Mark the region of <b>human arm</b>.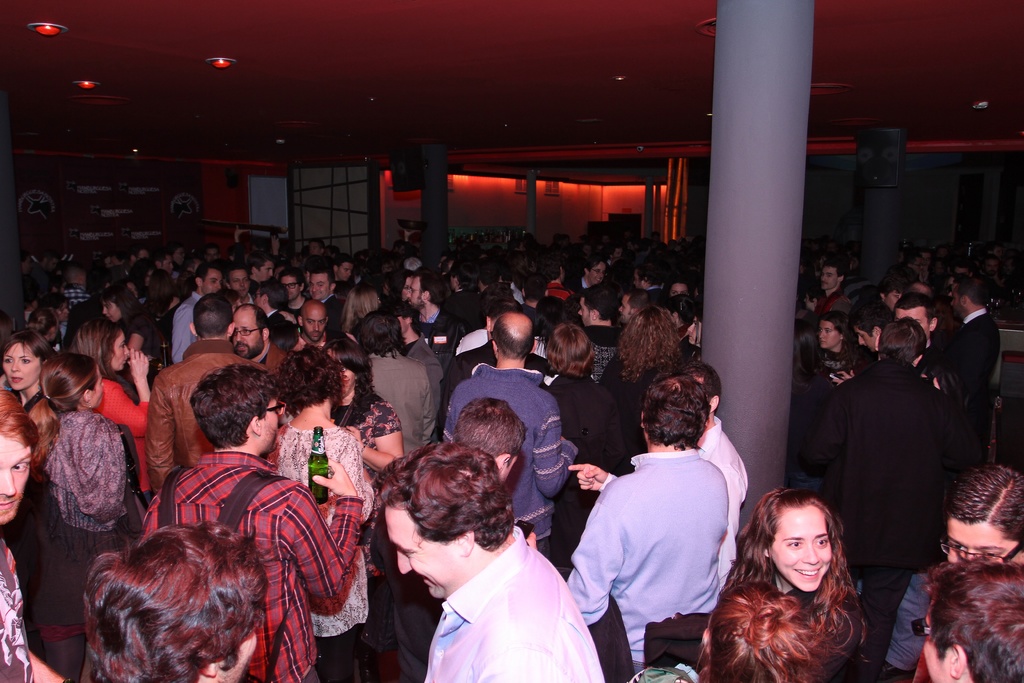
Region: rect(536, 393, 582, 499).
